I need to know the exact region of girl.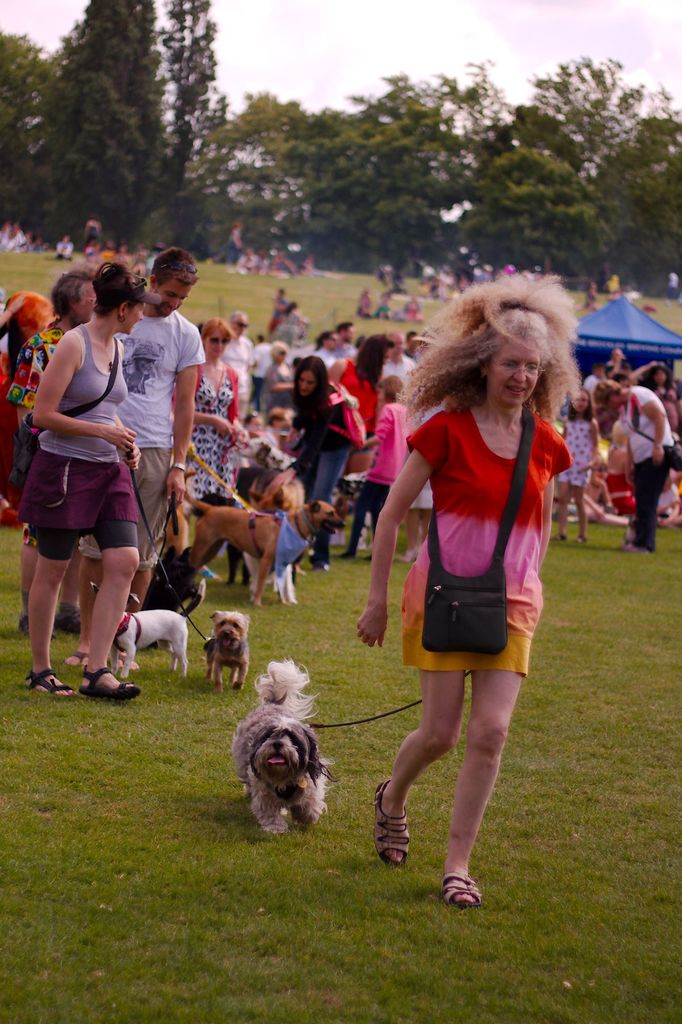
Region: pyautogui.locateOnScreen(556, 389, 600, 544).
